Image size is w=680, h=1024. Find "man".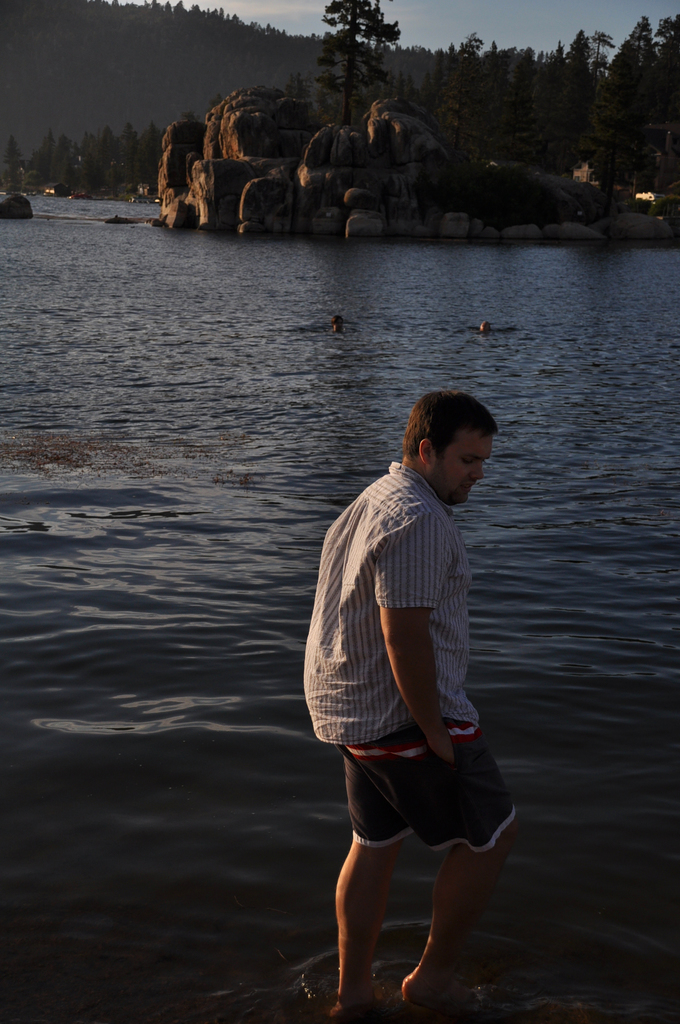
BBox(307, 358, 515, 991).
